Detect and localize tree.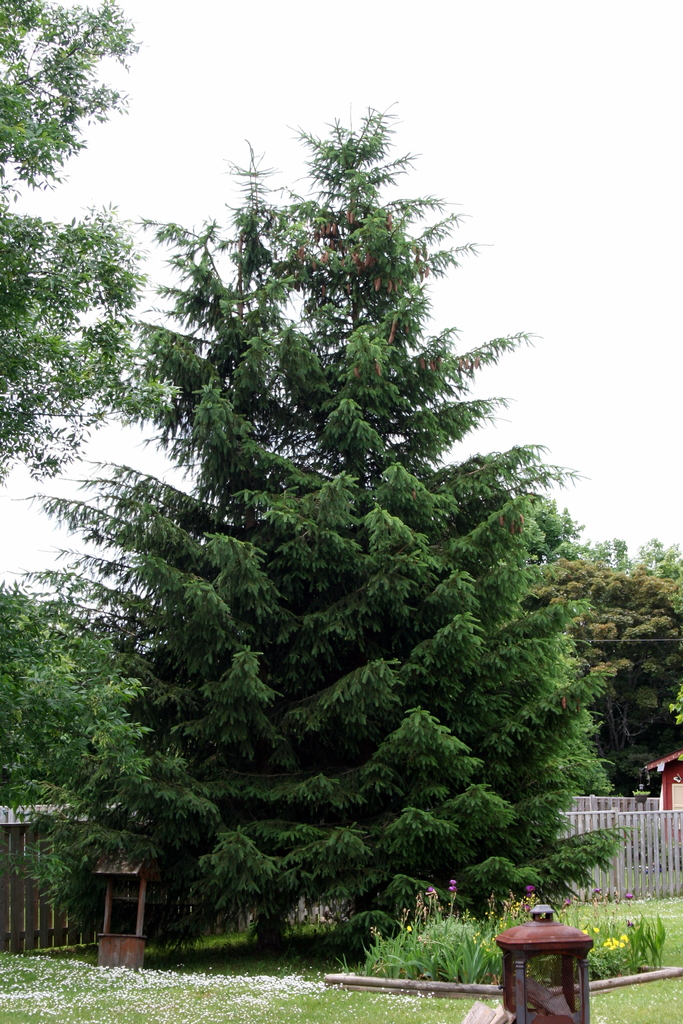
Localized at 0, 575, 136, 822.
